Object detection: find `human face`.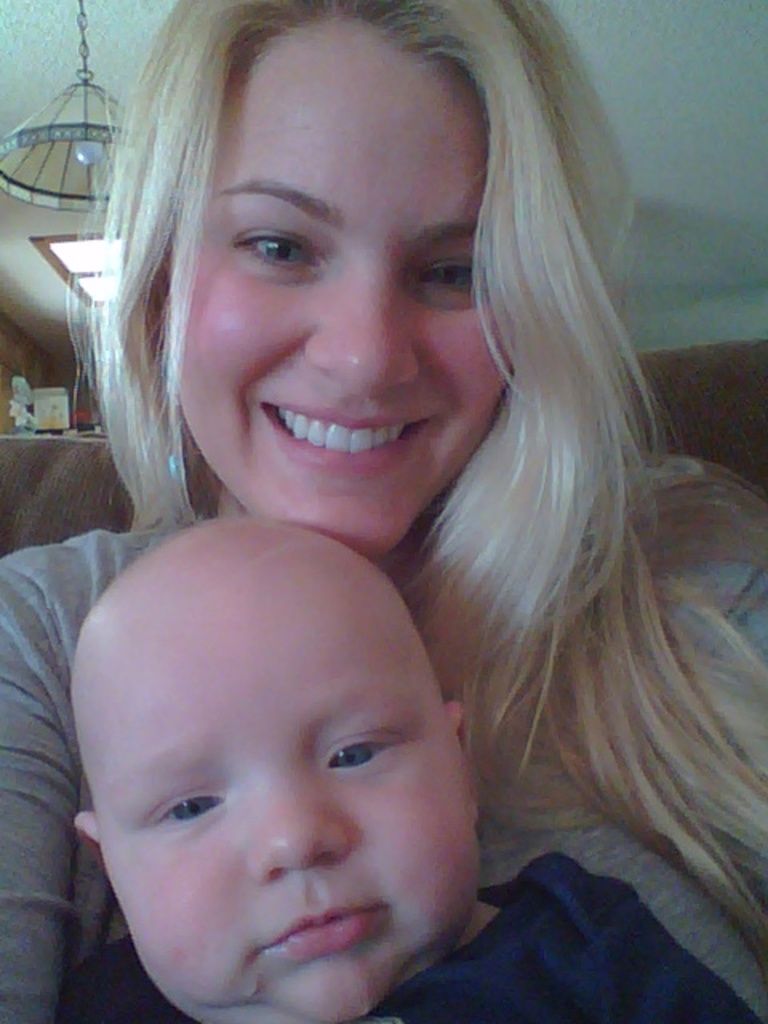
region(166, 3, 504, 576).
